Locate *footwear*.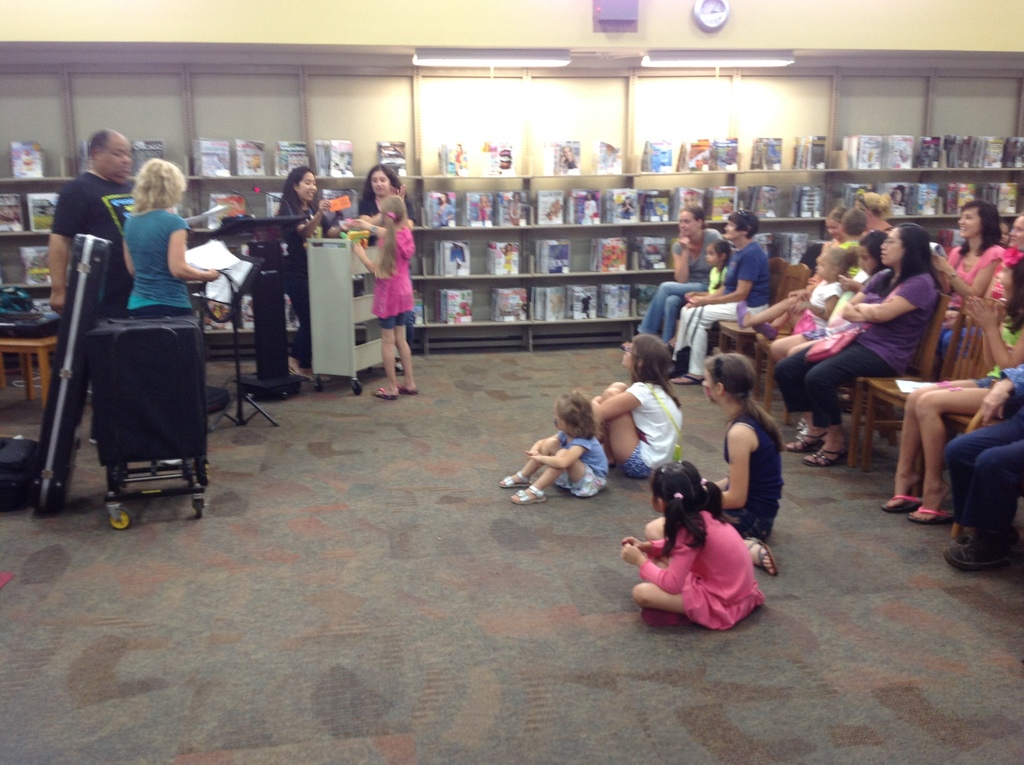
Bounding box: (left=510, top=485, right=540, bottom=507).
